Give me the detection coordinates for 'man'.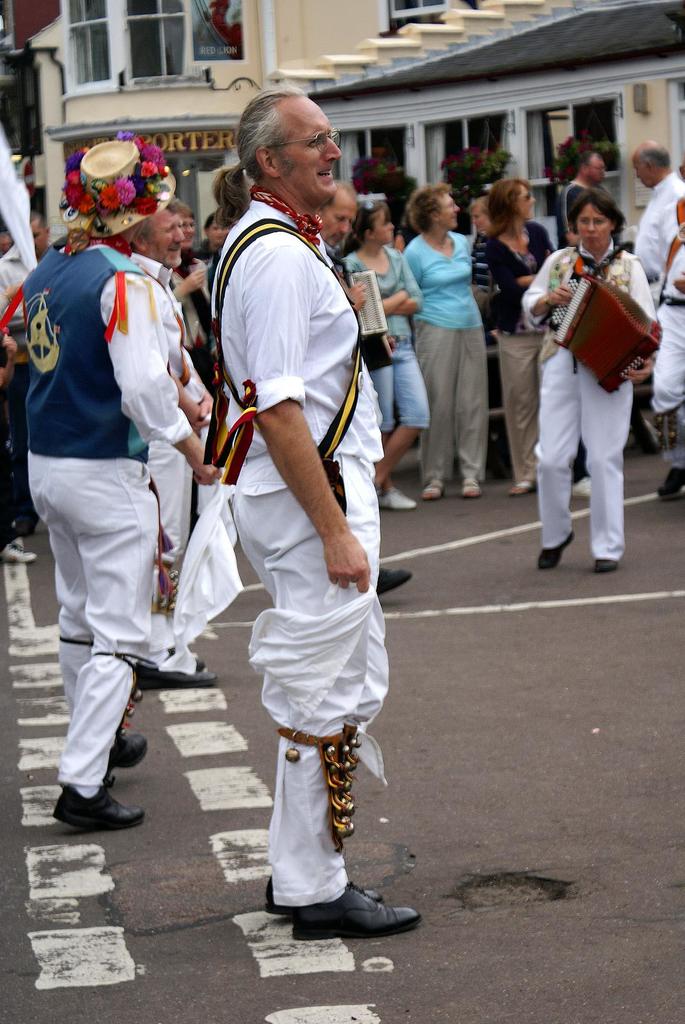
bbox=(299, 179, 381, 337).
